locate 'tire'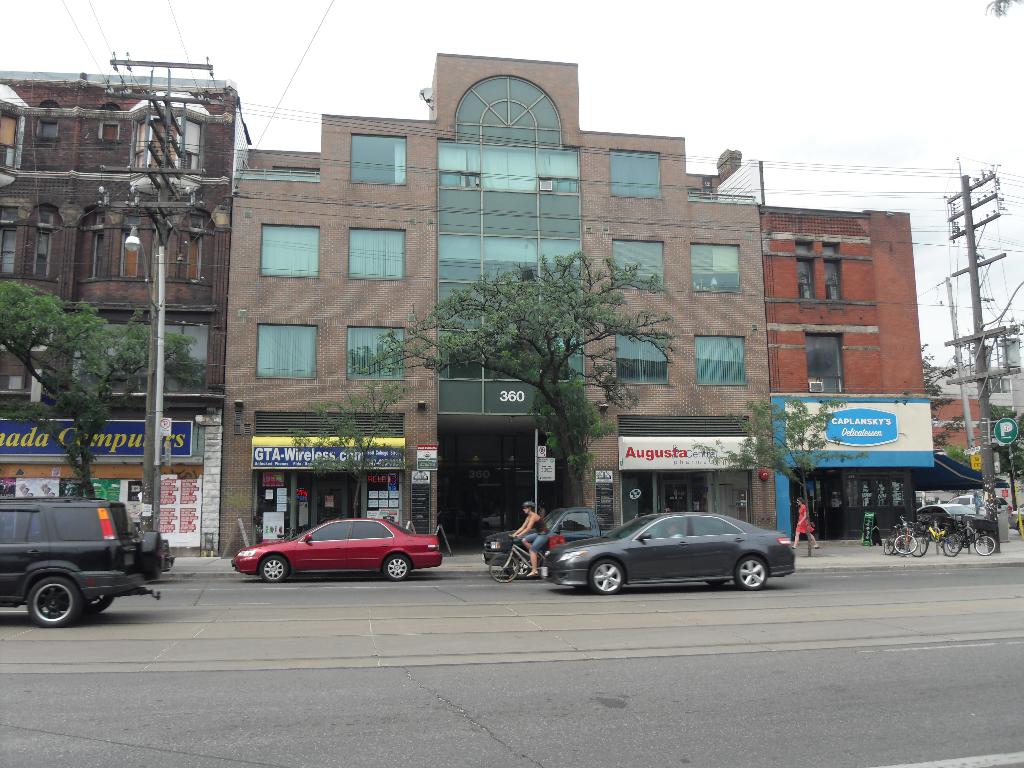
left=942, top=528, right=963, bottom=549
